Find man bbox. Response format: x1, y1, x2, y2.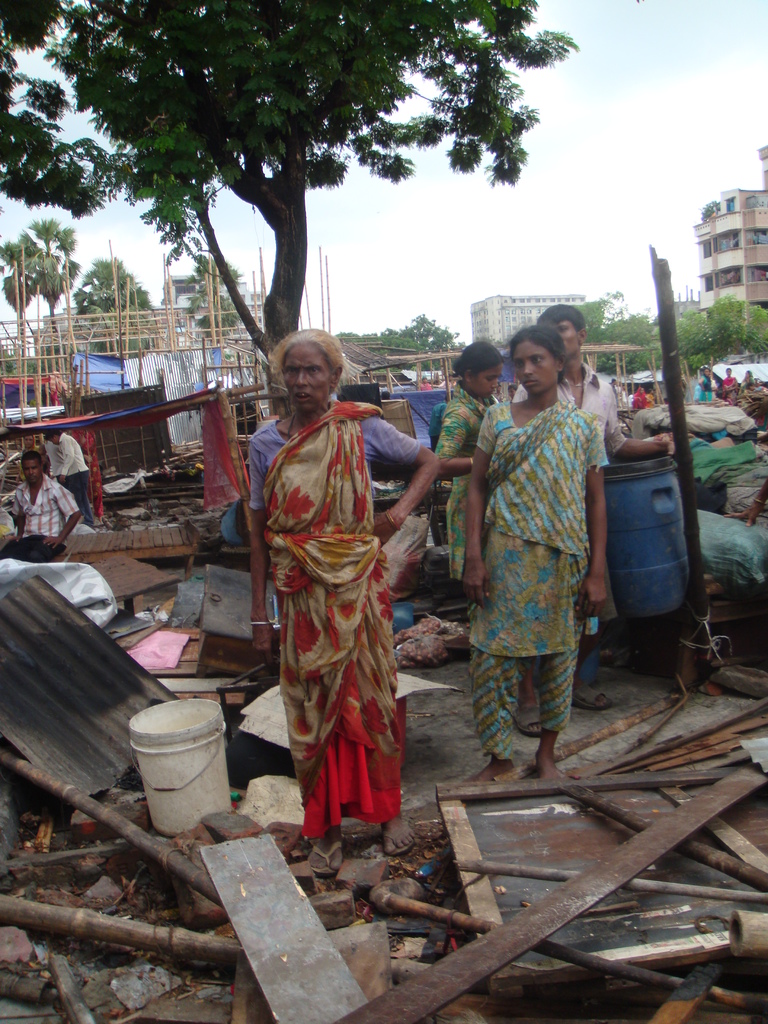
509, 295, 669, 739.
